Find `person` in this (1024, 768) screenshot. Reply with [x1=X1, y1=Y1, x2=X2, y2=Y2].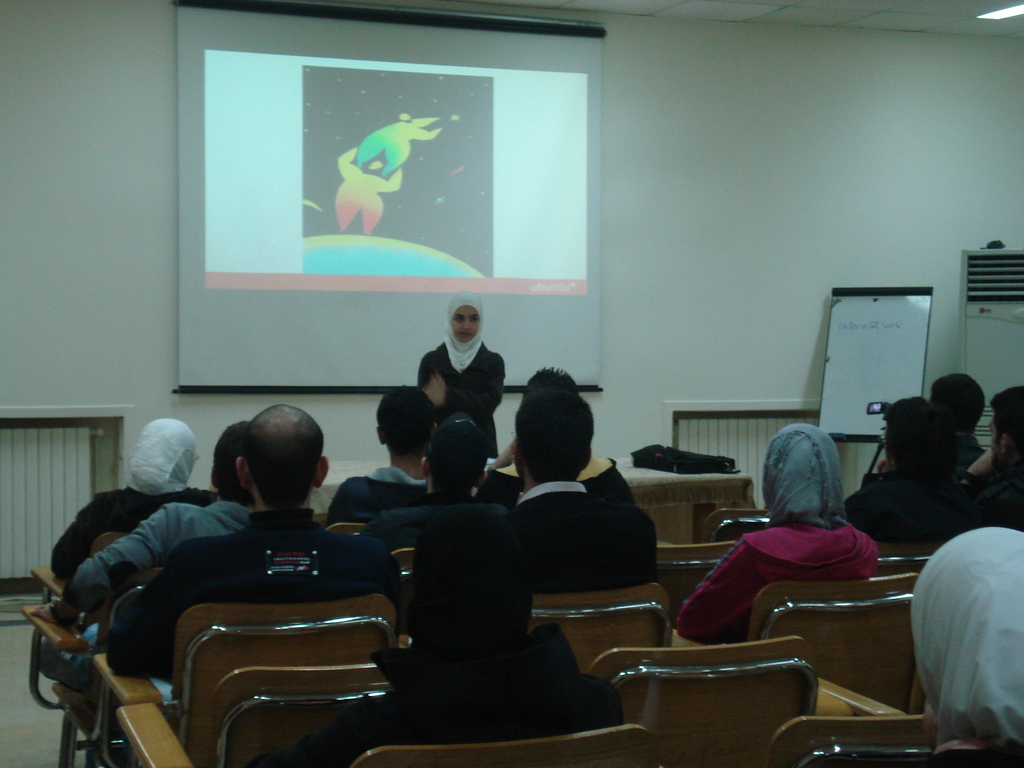
[x1=480, y1=361, x2=633, y2=516].
